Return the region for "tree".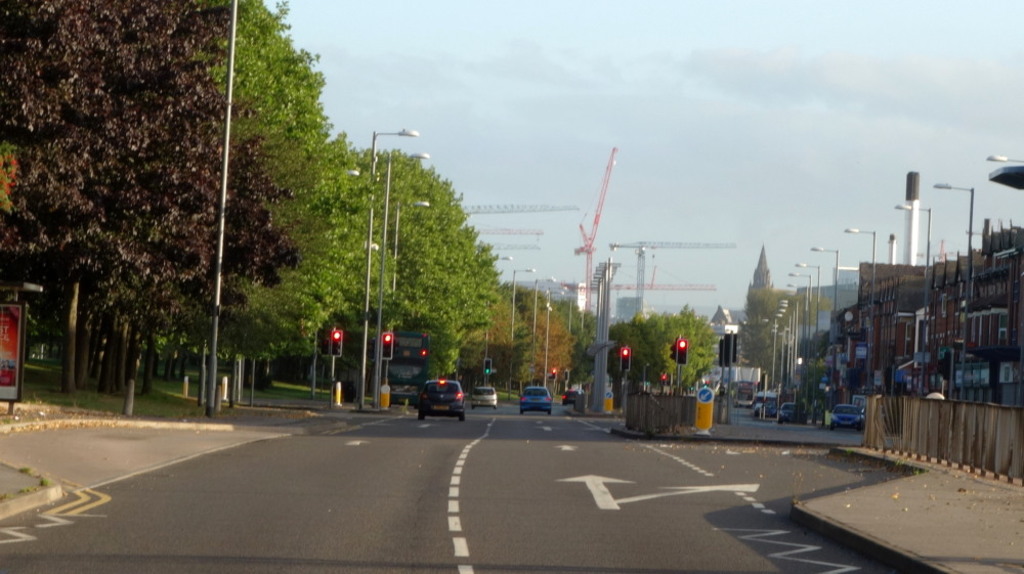
crop(791, 301, 846, 320).
